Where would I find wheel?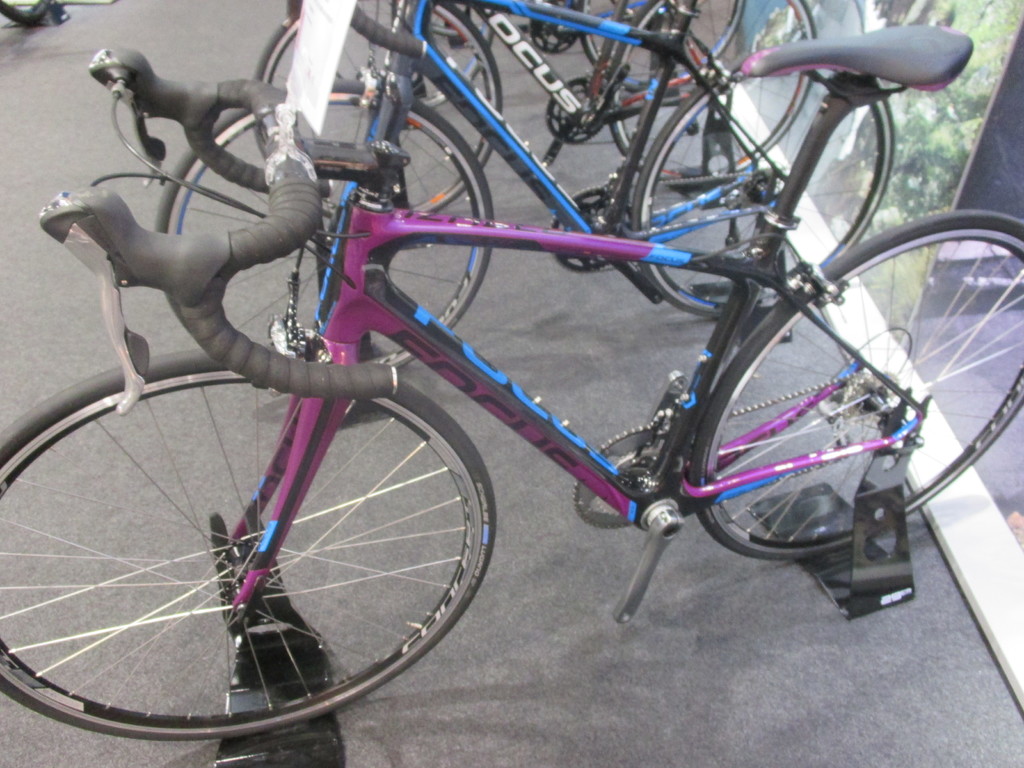
At x1=154 y1=77 x2=493 y2=364.
